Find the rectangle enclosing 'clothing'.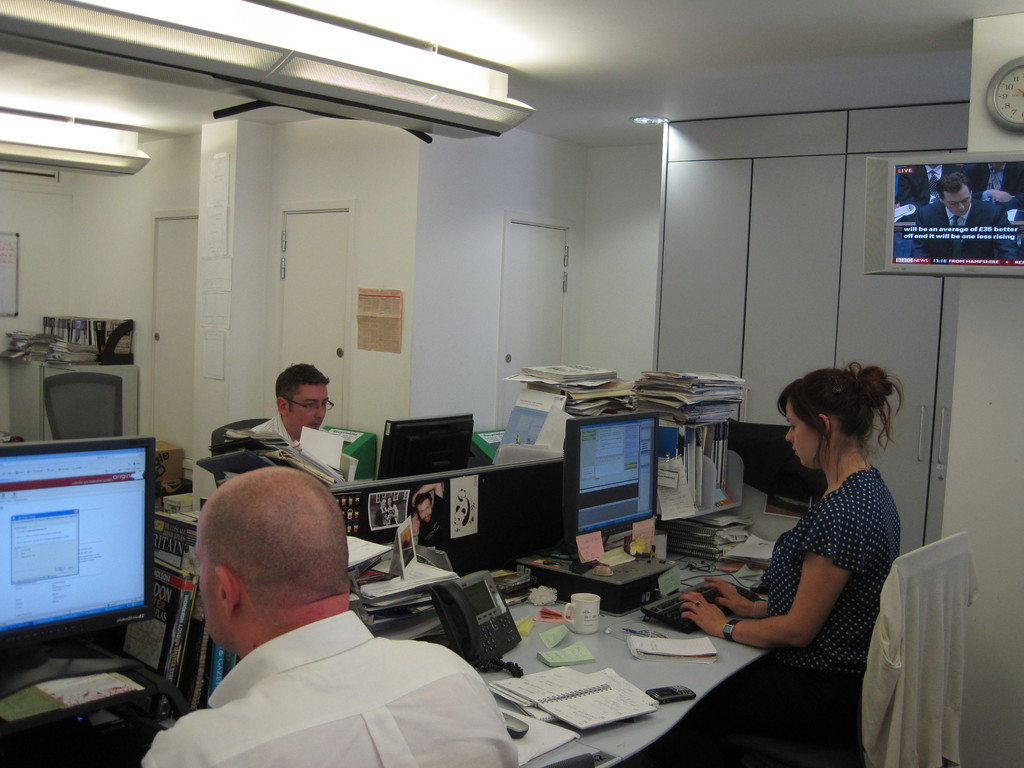
region(255, 415, 291, 444).
